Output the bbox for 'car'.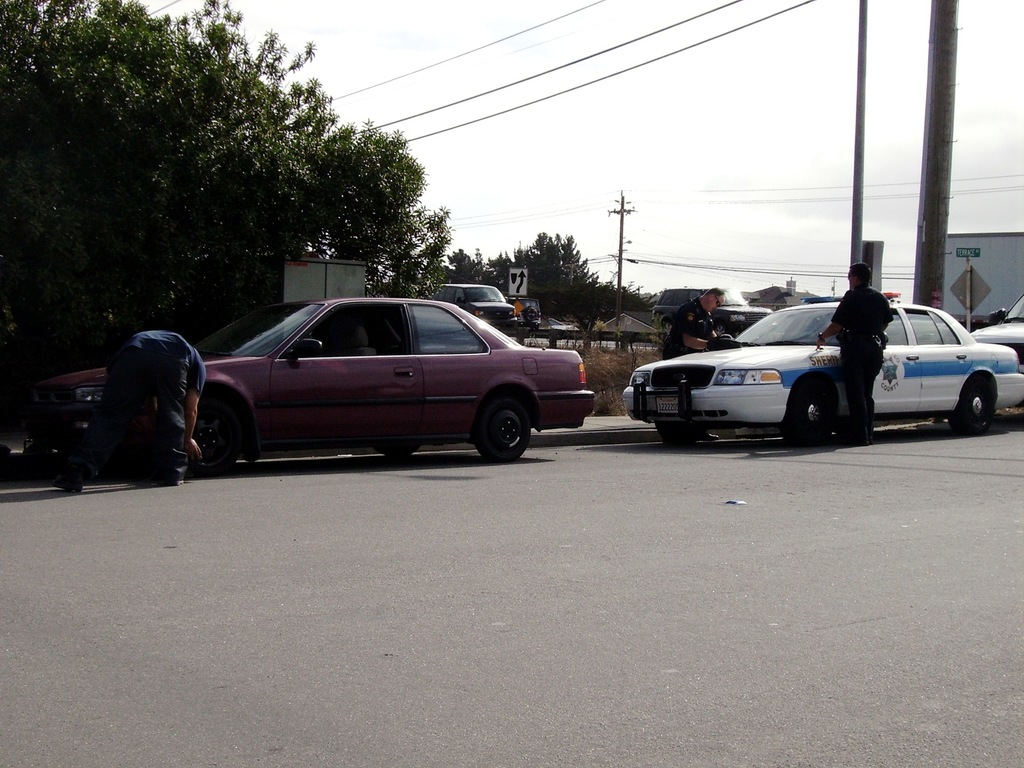
region(435, 283, 522, 341).
